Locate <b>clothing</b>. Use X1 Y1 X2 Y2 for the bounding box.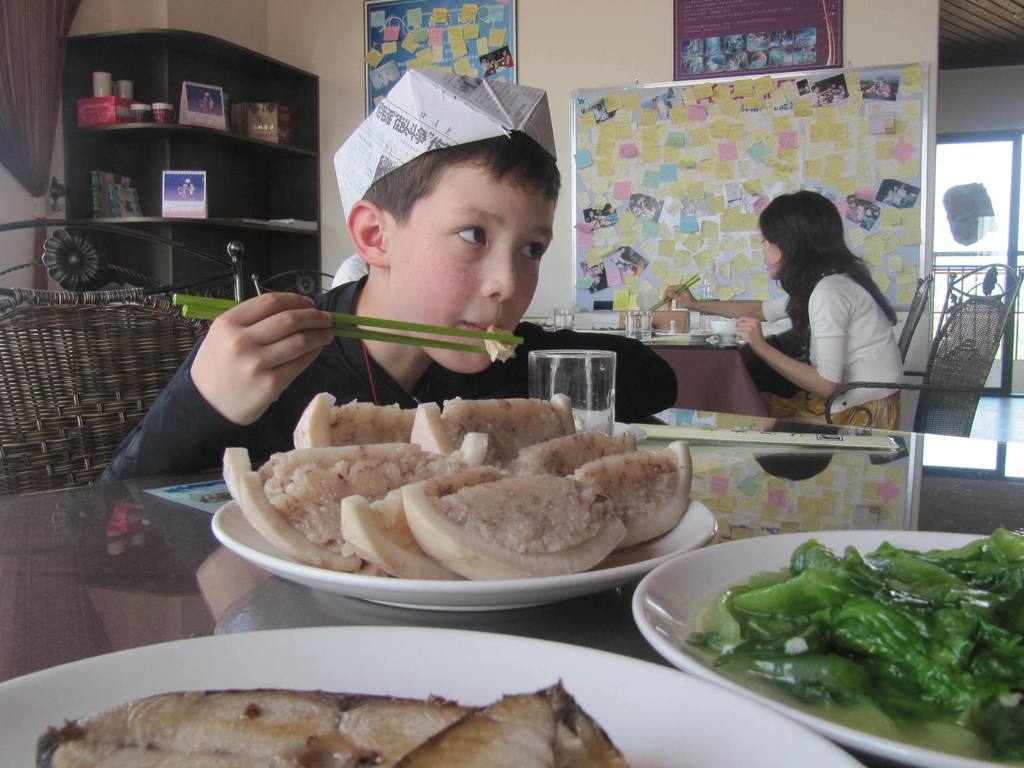
99 273 679 516.
